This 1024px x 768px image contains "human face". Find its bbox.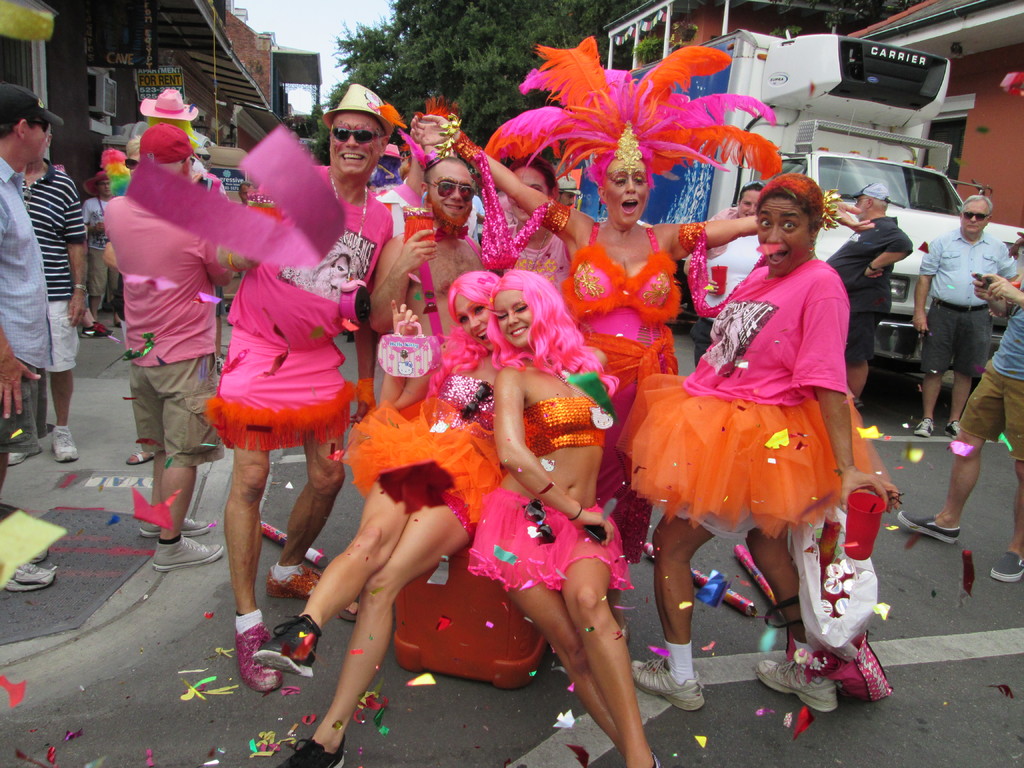
region(240, 183, 252, 204).
